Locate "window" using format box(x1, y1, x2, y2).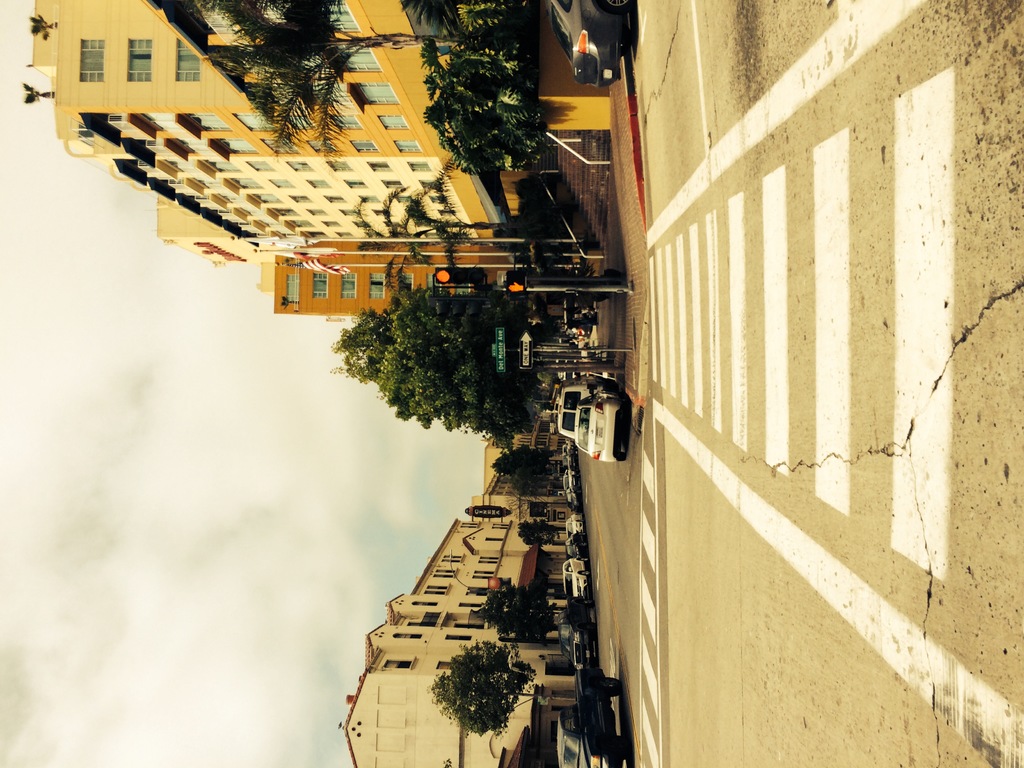
box(177, 37, 201, 81).
